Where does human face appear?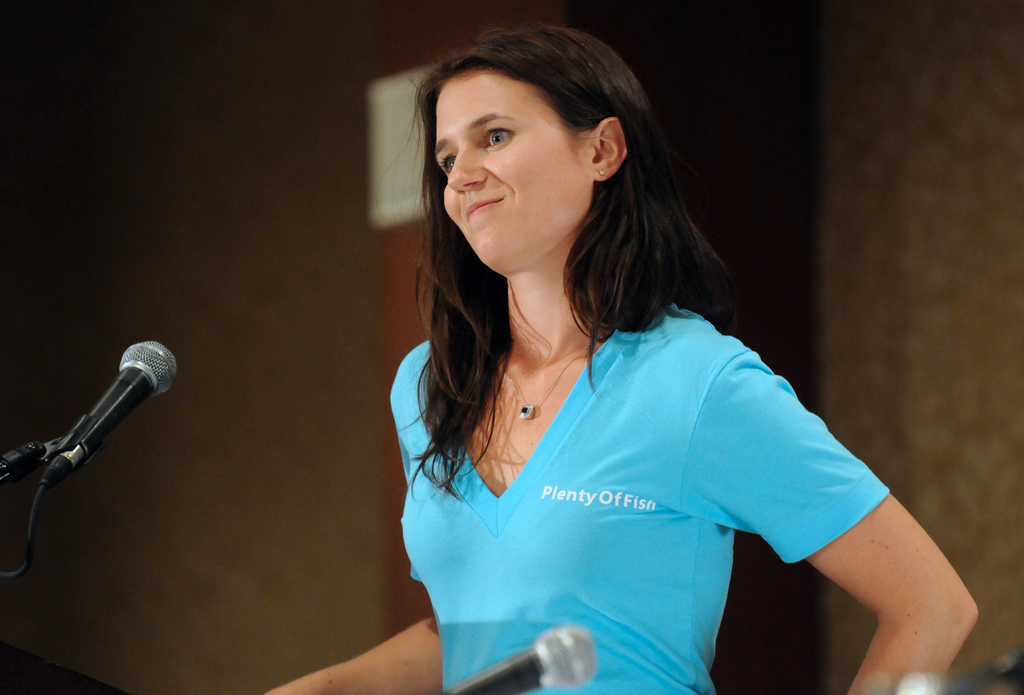
Appears at locate(433, 71, 589, 265).
